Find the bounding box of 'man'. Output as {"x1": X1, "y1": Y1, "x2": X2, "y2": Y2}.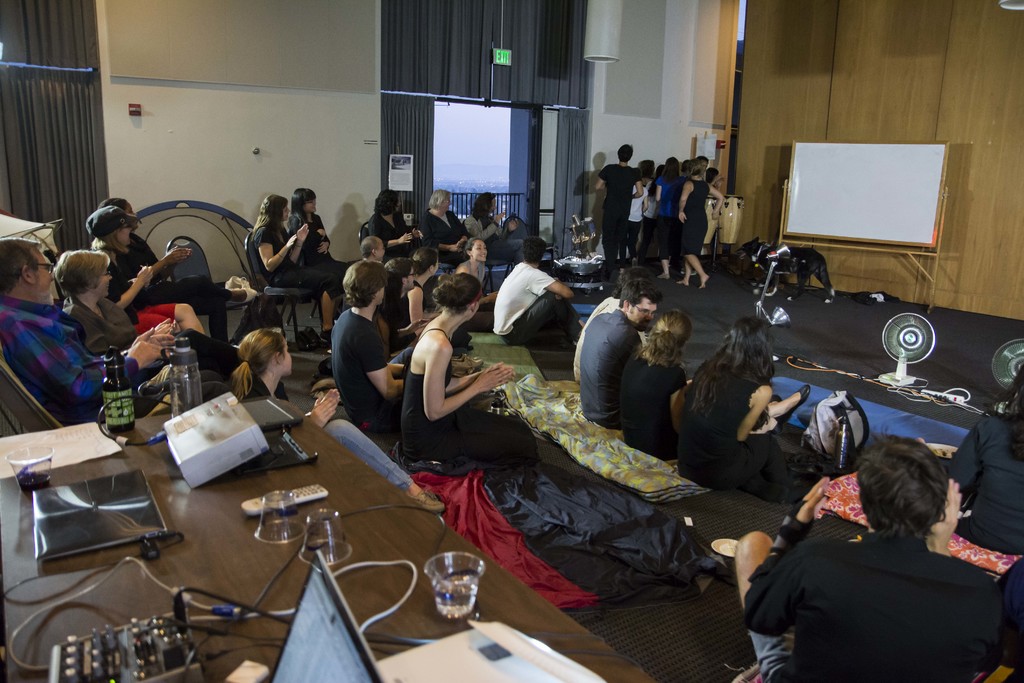
{"x1": 572, "y1": 284, "x2": 650, "y2": 349}.
